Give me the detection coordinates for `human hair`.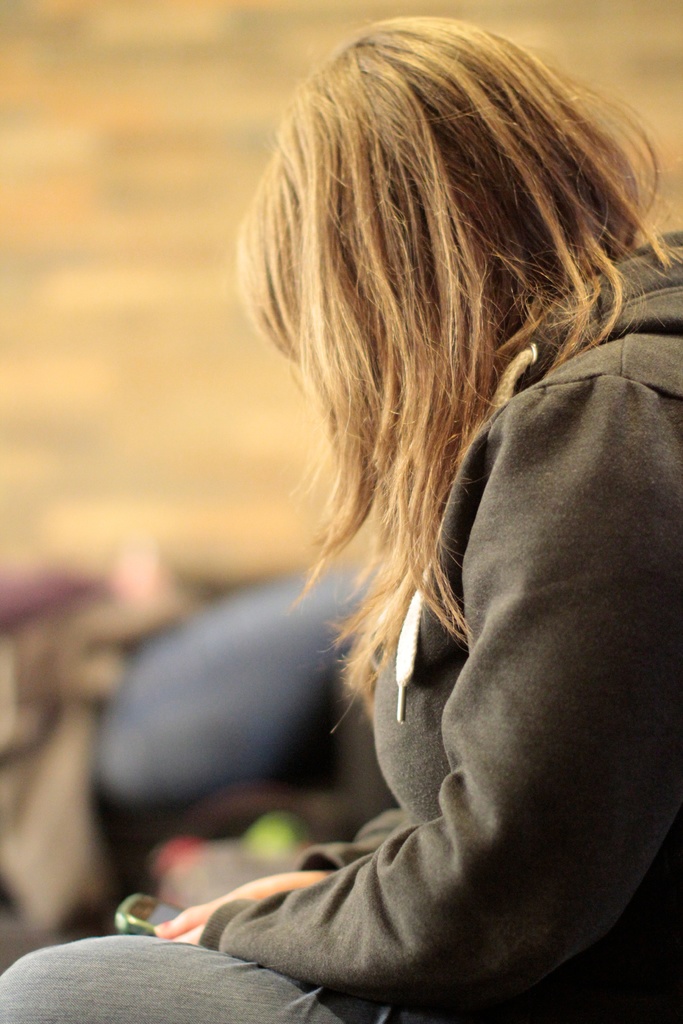
l=237, t=15, r=682, b=725.
